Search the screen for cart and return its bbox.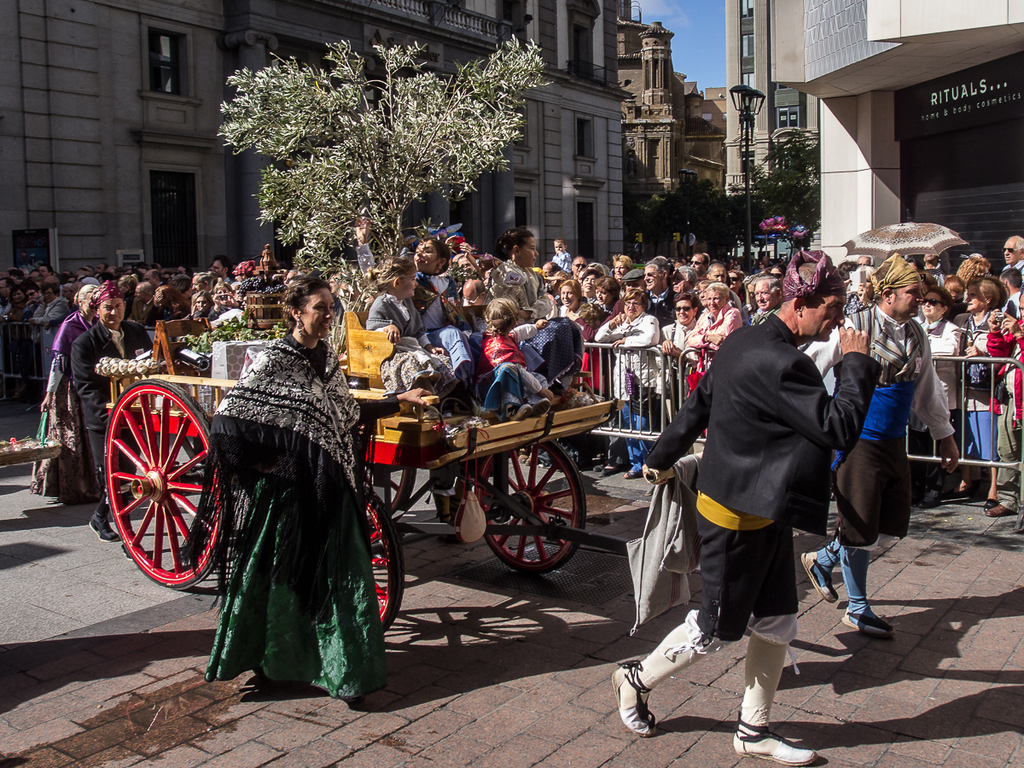
Found: x1=0 y1=437 x2=64 y2=467.
